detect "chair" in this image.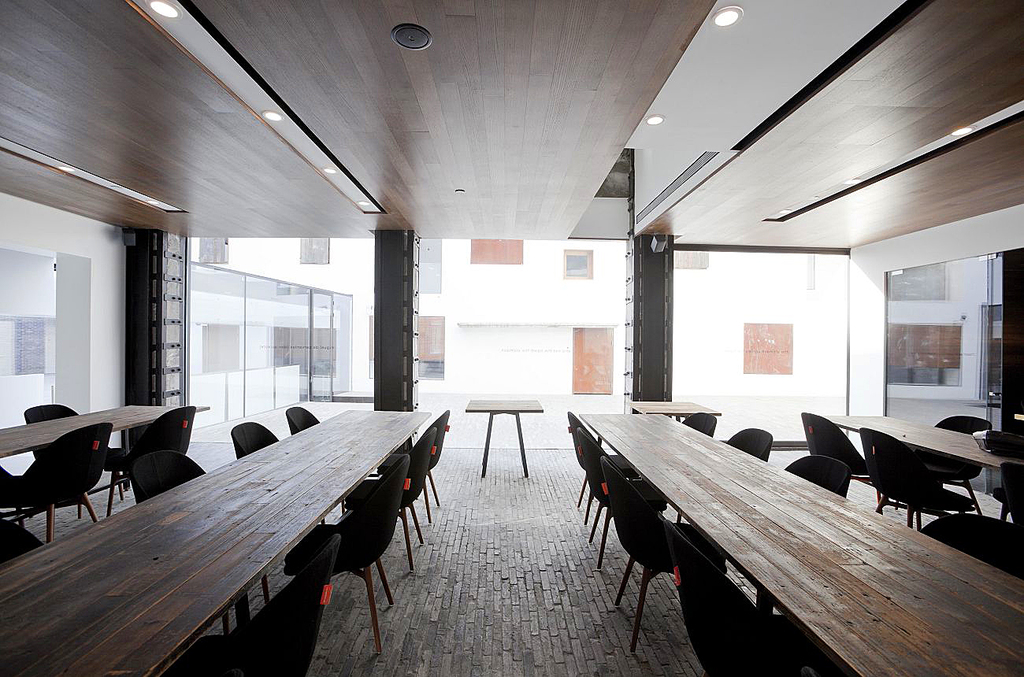
Detection: (725,426,772,462).
